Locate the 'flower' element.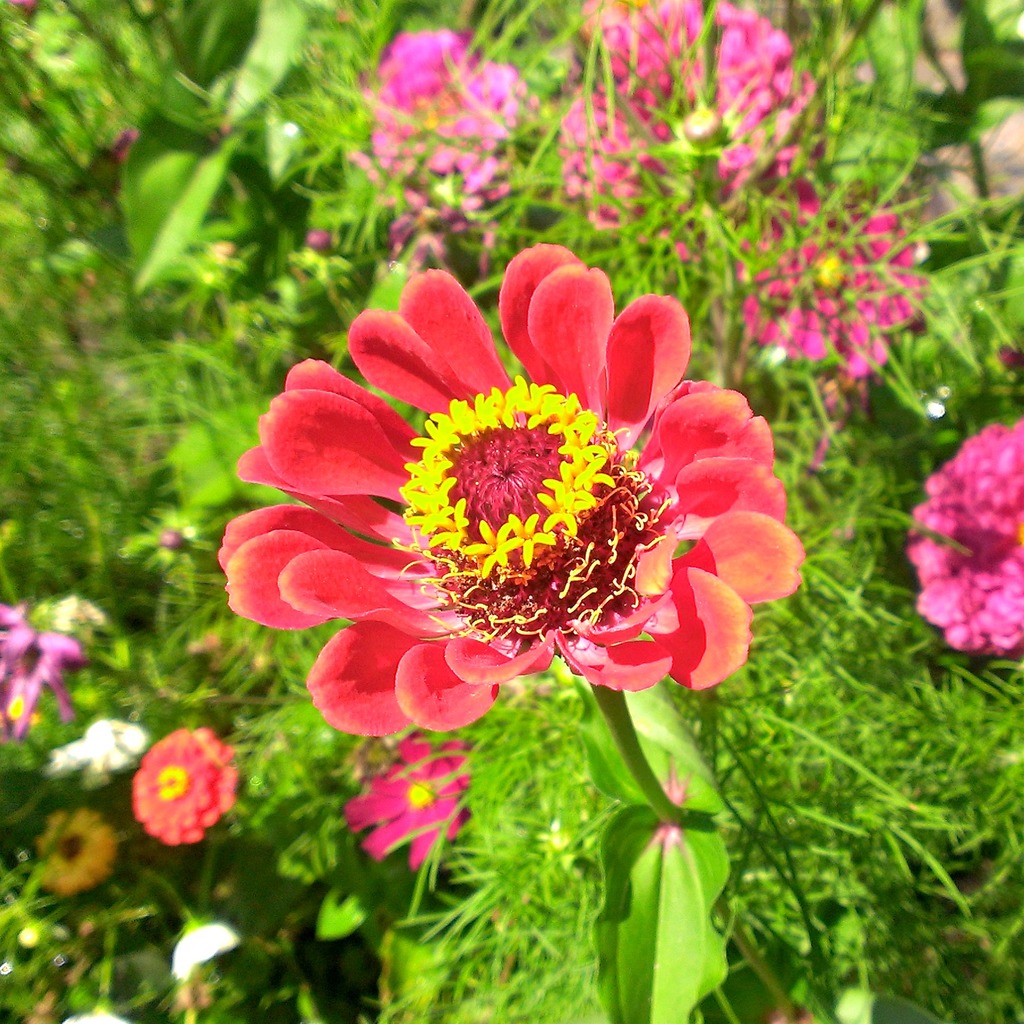
Element bbox: 732:166:924:385.
